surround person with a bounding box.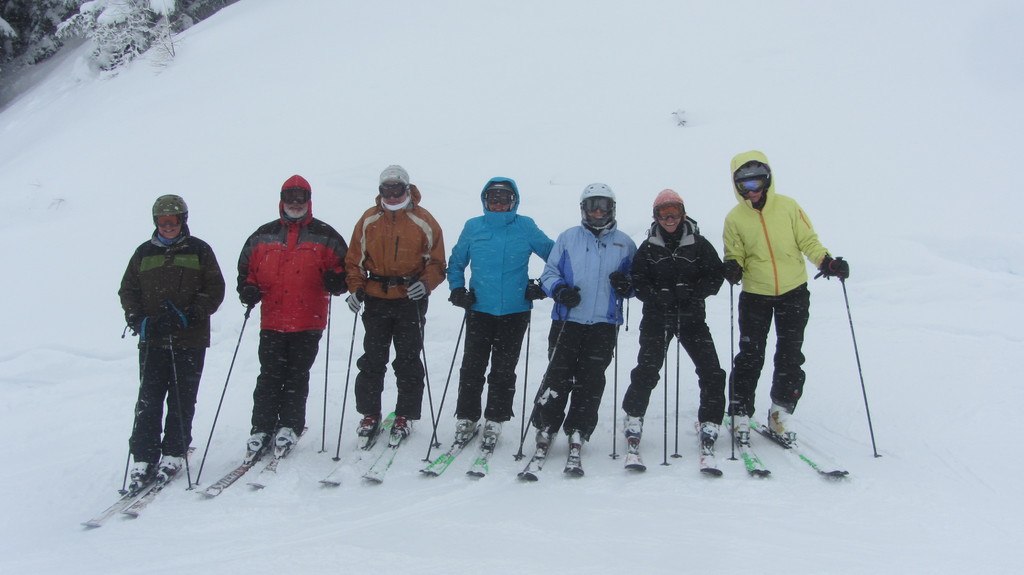
{"left": 611, "top": 191, "right": 737, "bottom": 446}.
